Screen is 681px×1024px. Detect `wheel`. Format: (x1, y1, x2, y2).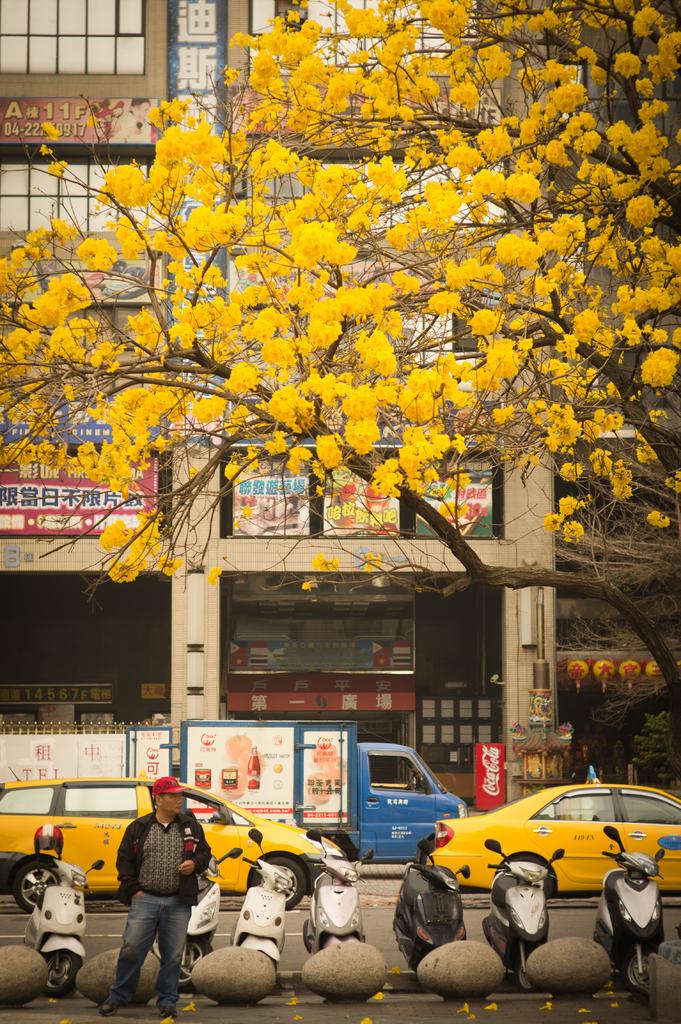
(12, 856, 63, 914).
